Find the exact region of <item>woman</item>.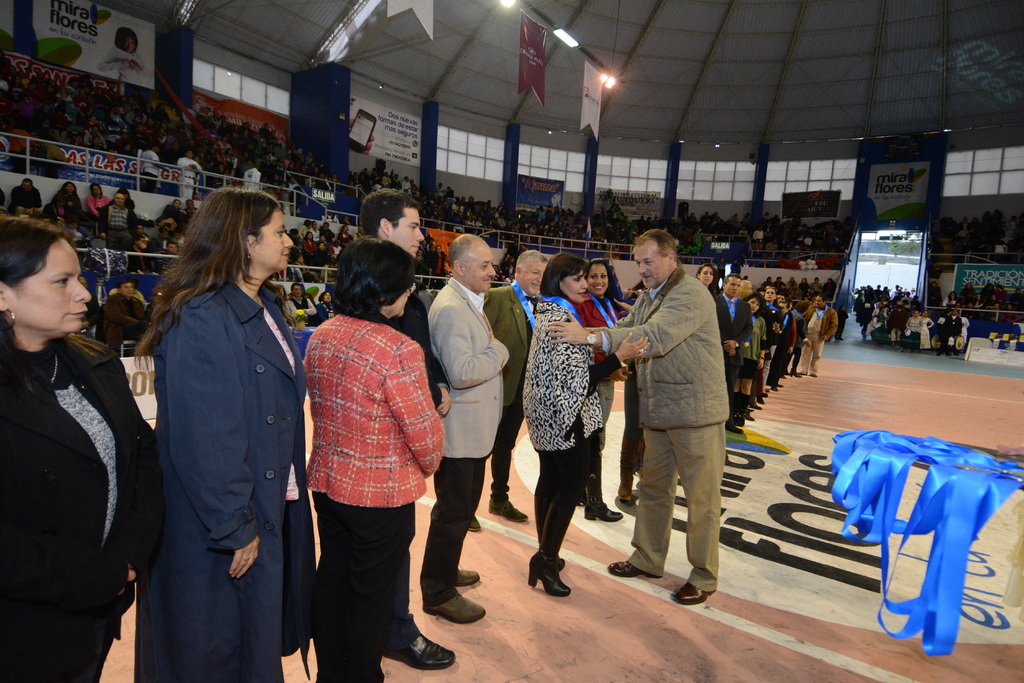
Exact region: 0, 217, 150, 682.
